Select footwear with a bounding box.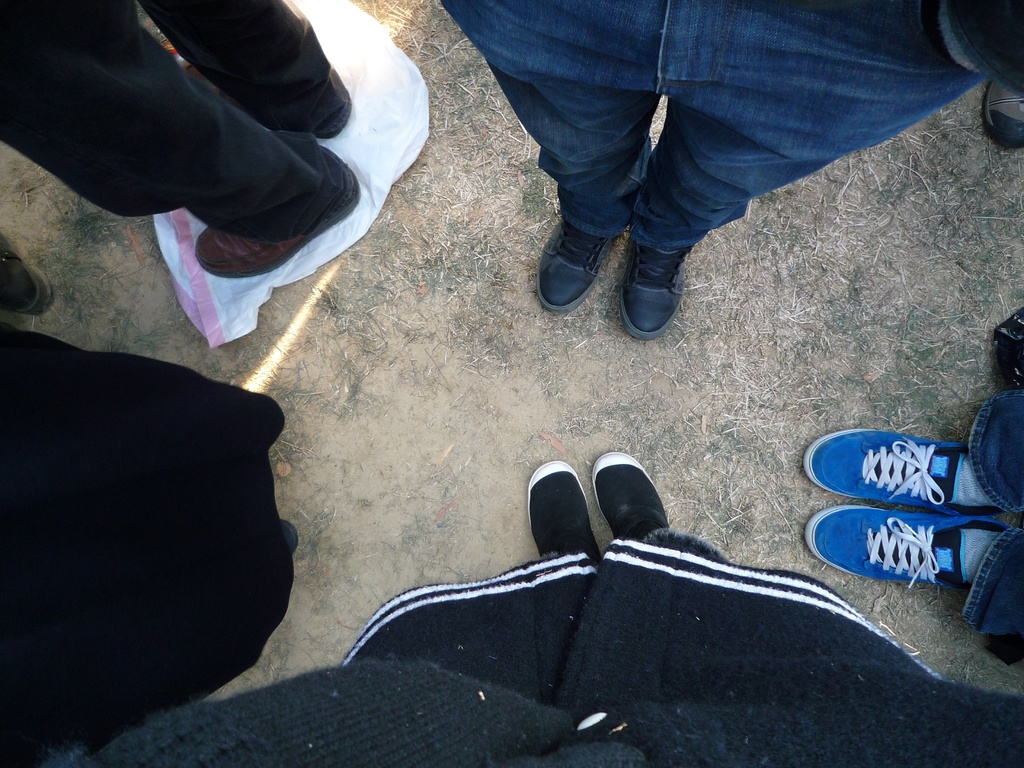
<region>593, 451, 668, 537</region>.
